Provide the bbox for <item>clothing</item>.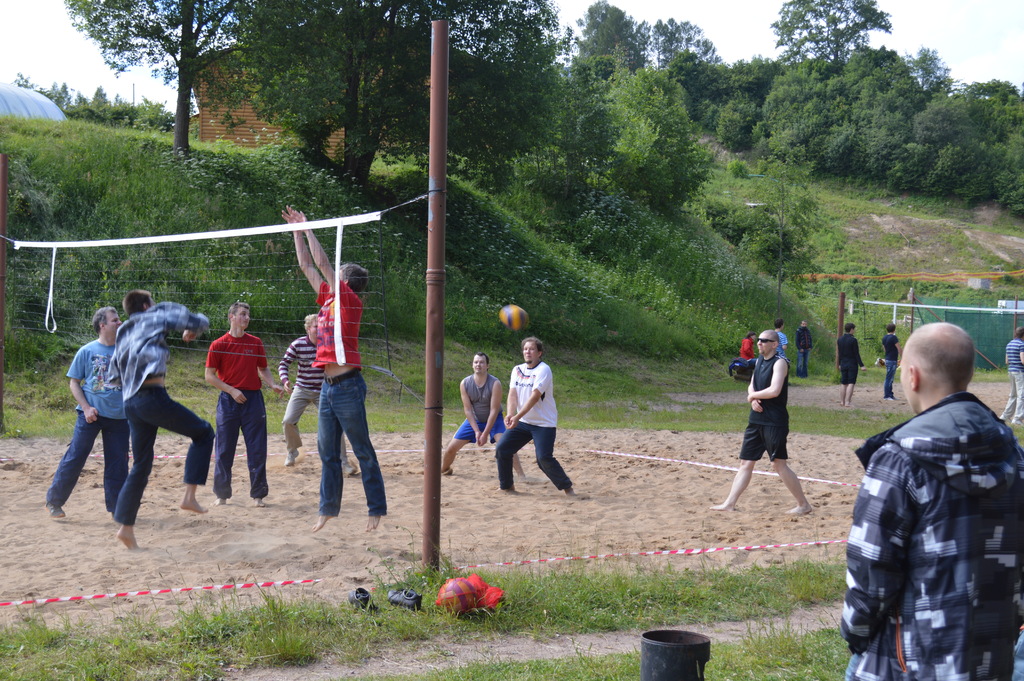
(x1=836, y1=331, x2=865, y2=387).
